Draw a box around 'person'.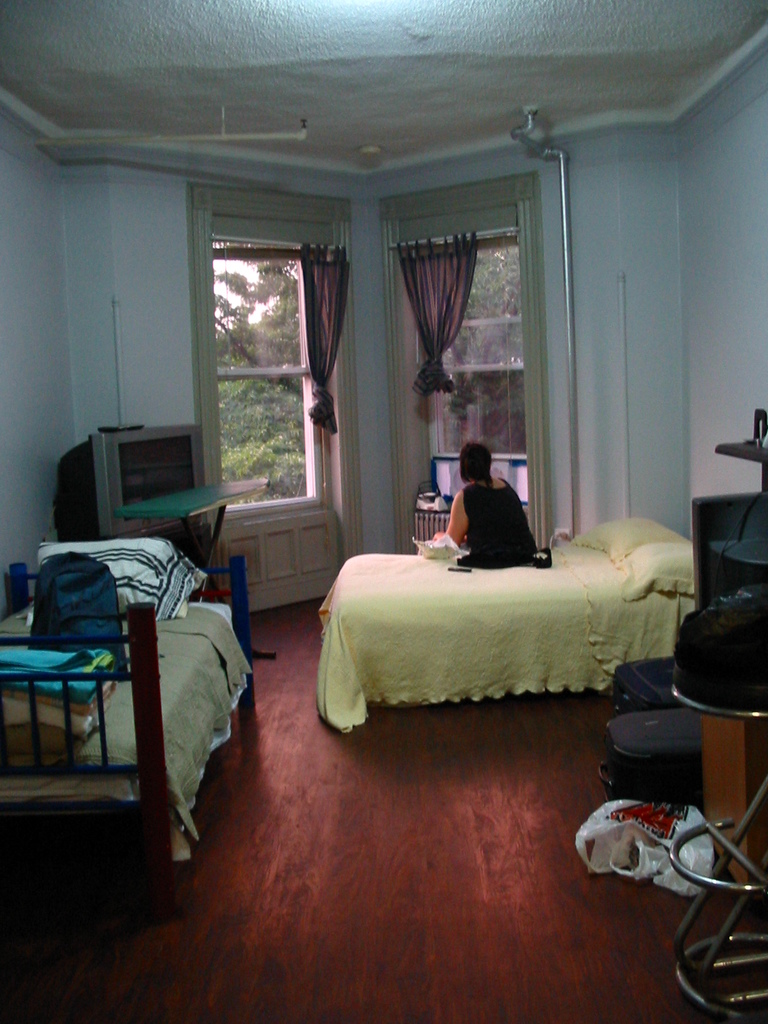
bbox(454, 437, 541, 566).
